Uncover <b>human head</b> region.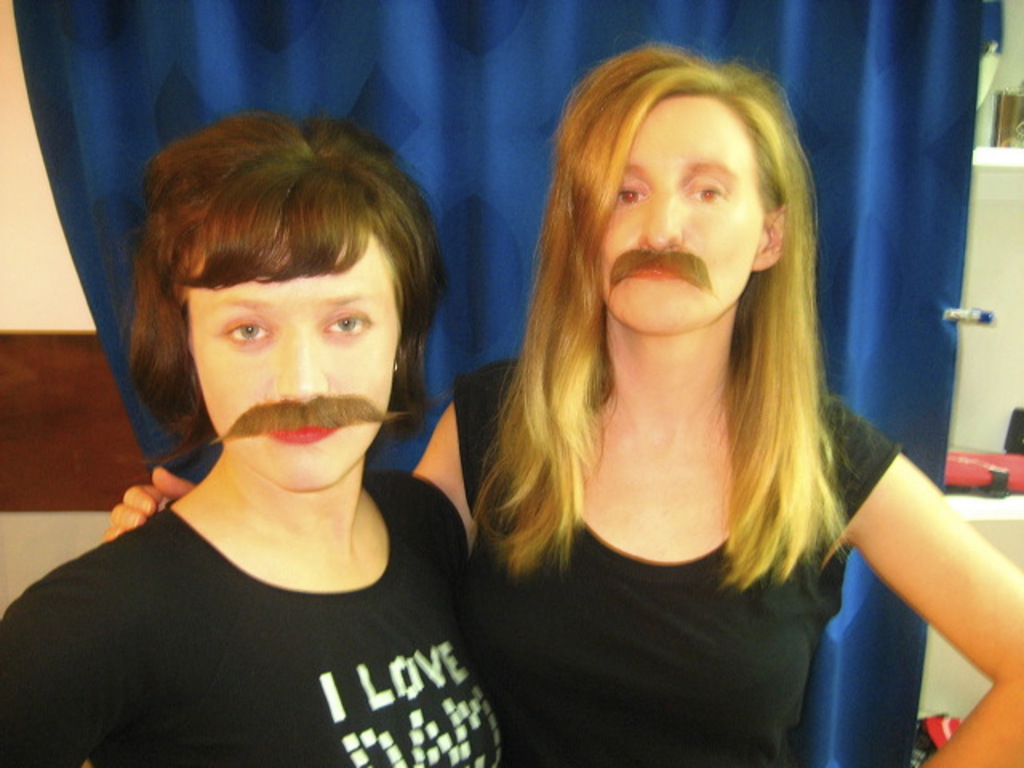
Uncovered: (x1=114, y1=107, x2=466, y2=482).
